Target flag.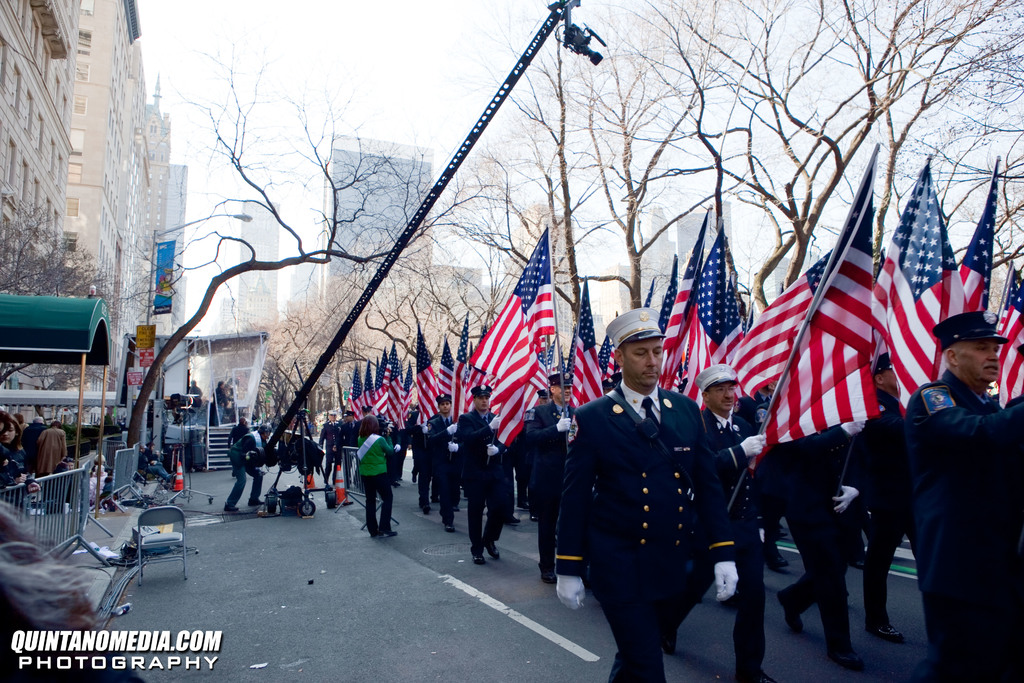
Target region: BBox(717, 280, 762, 369).
